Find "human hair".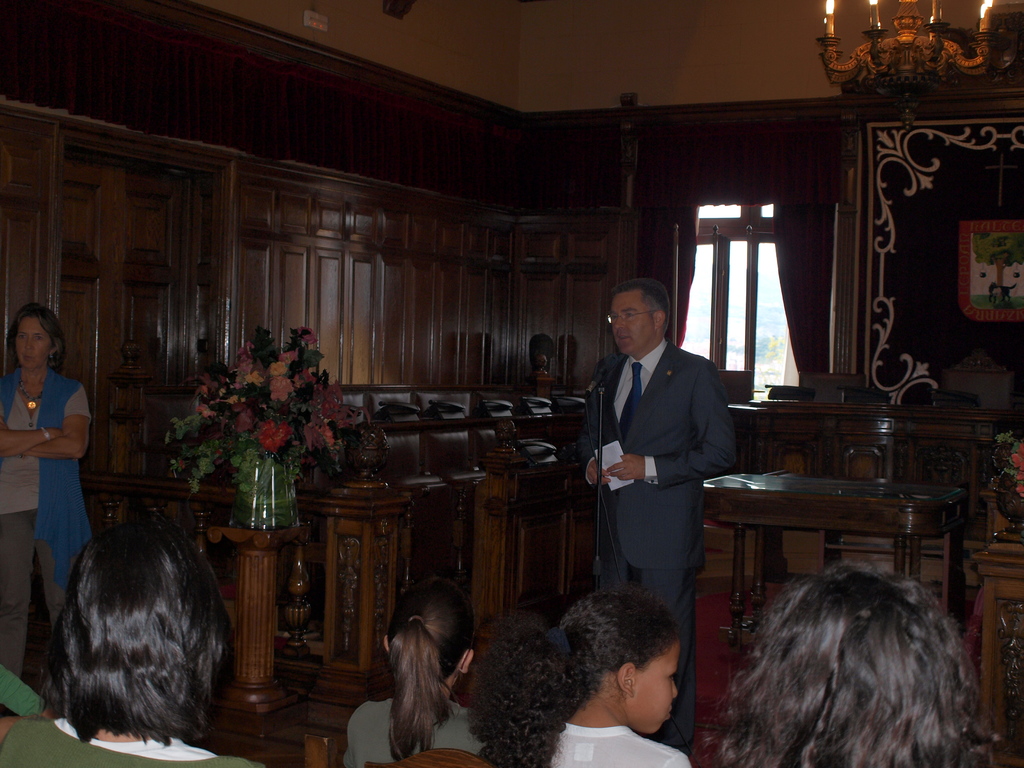
bbox(693, 573, 1006, 767).
